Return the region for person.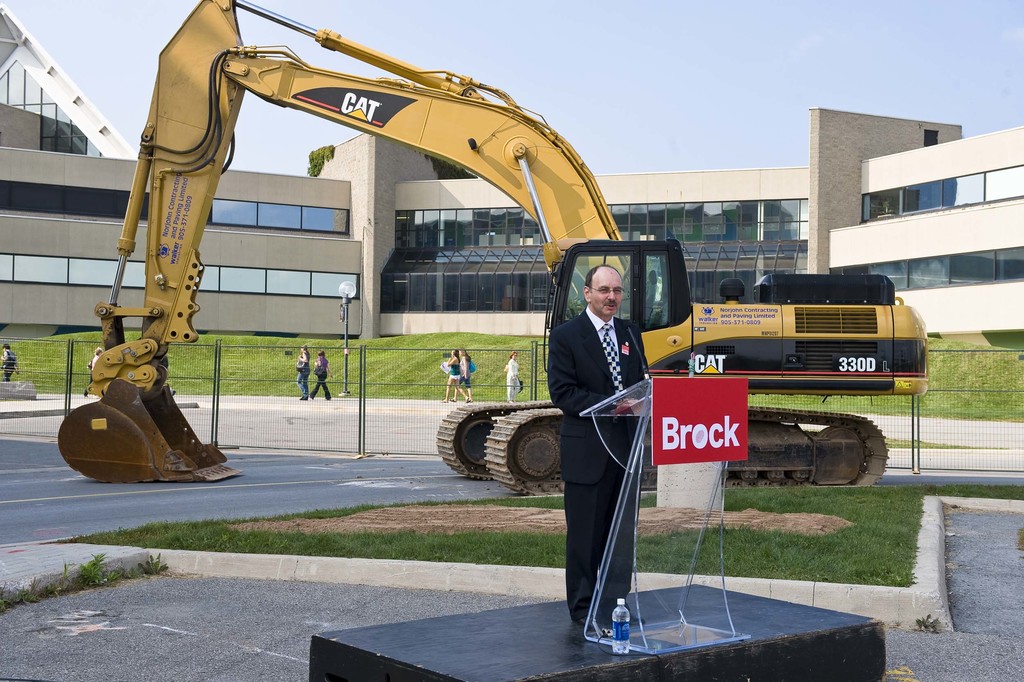
0:344:22:388.
